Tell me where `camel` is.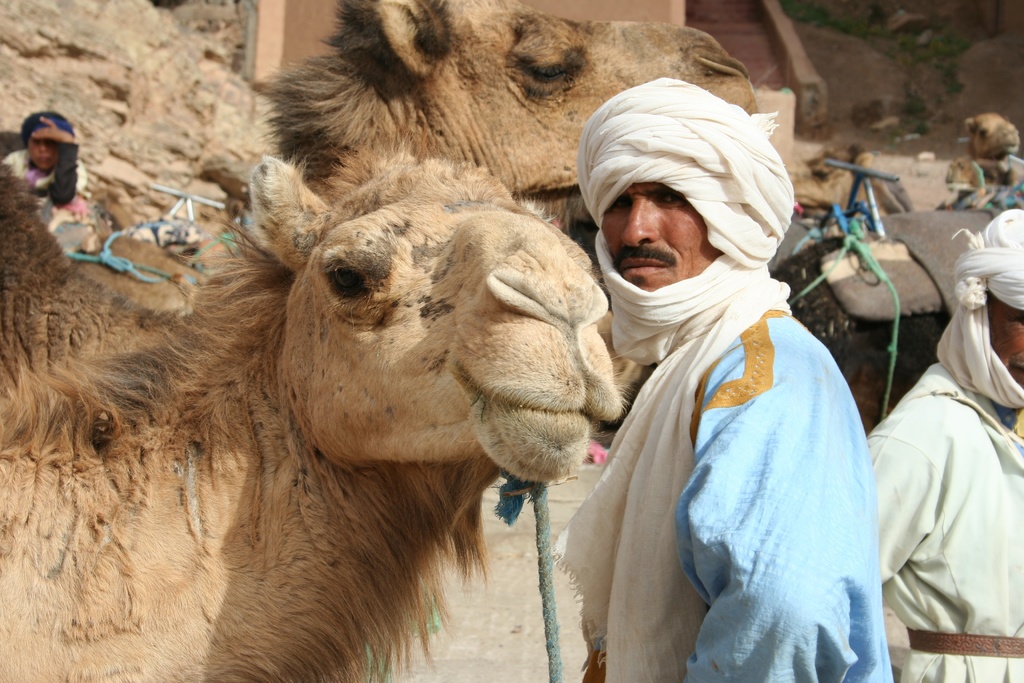
`camel` is at 0,151,636,682.
